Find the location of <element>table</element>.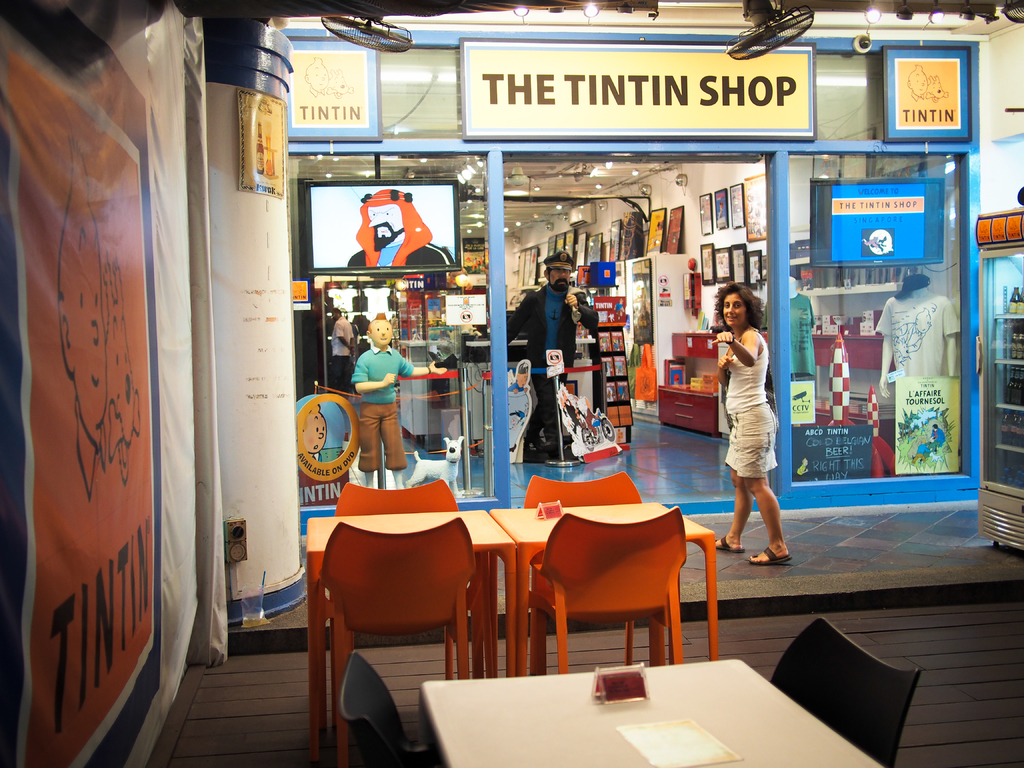
Location: crop(310, 508, 518, 767).
